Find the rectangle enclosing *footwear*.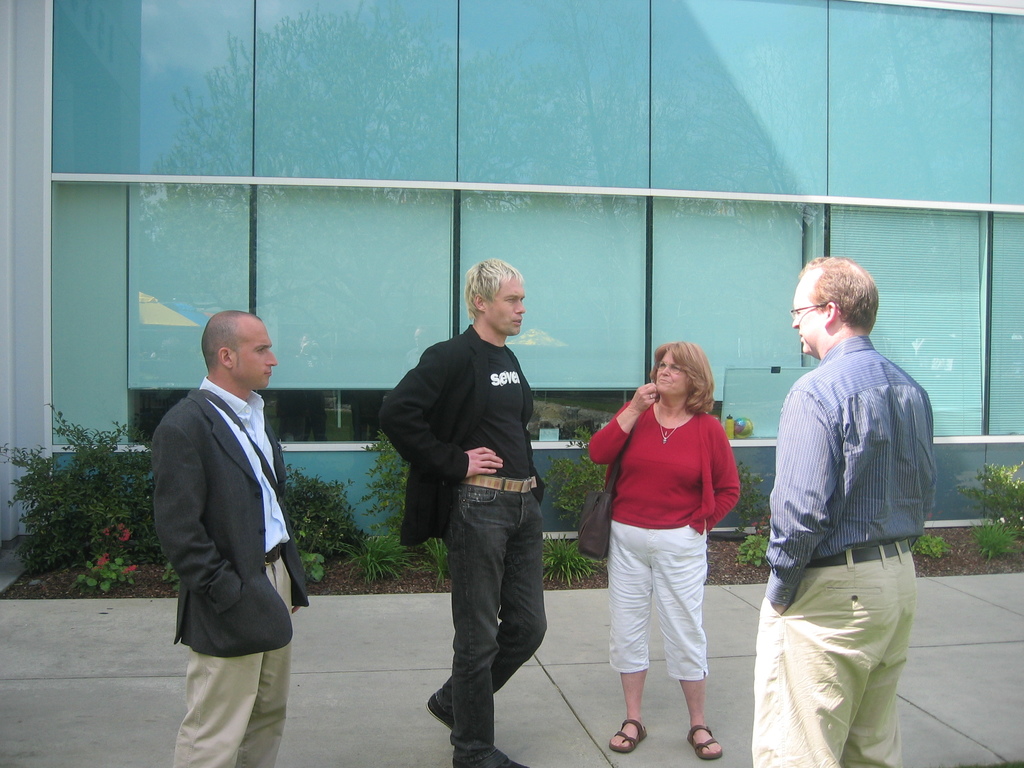
pyautogui.locateOnScreen(609, 718, 646, 754).
